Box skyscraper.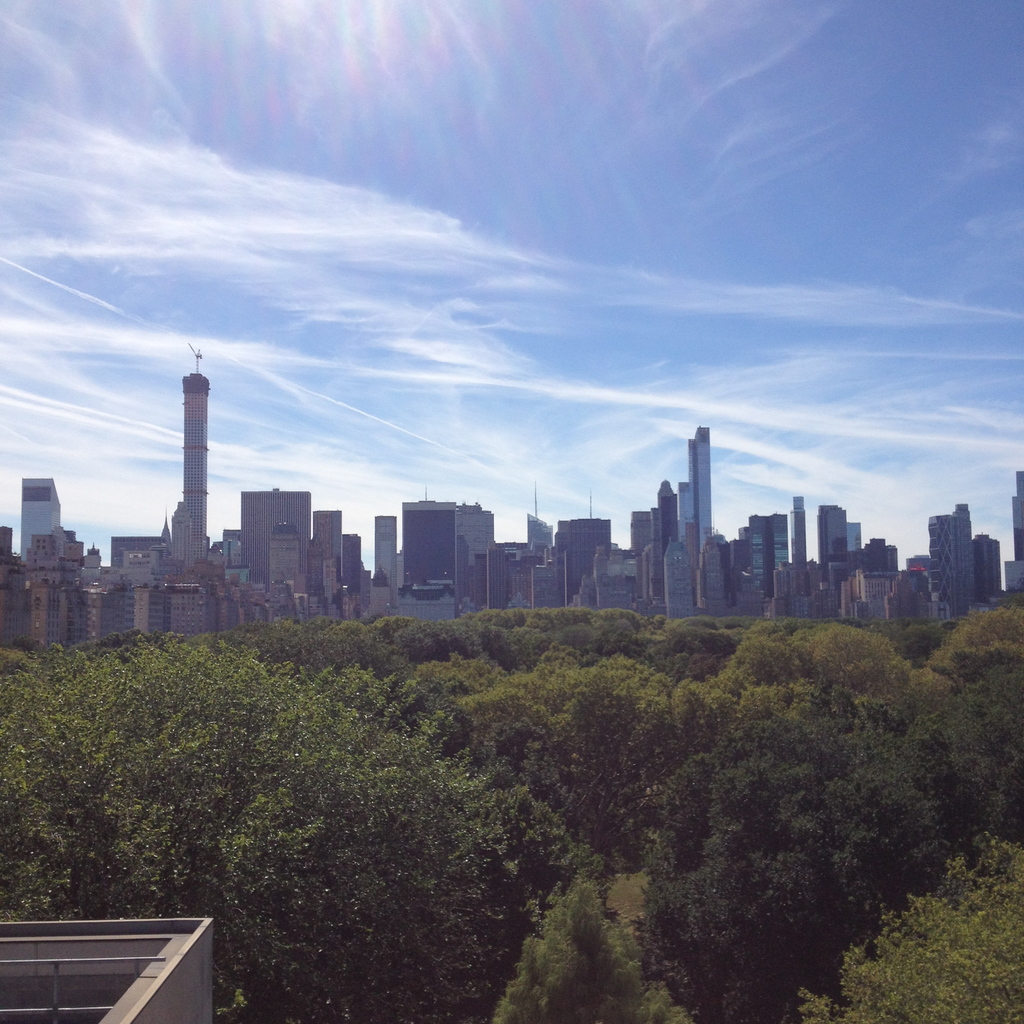
detection(866, 536, 899, 575).
